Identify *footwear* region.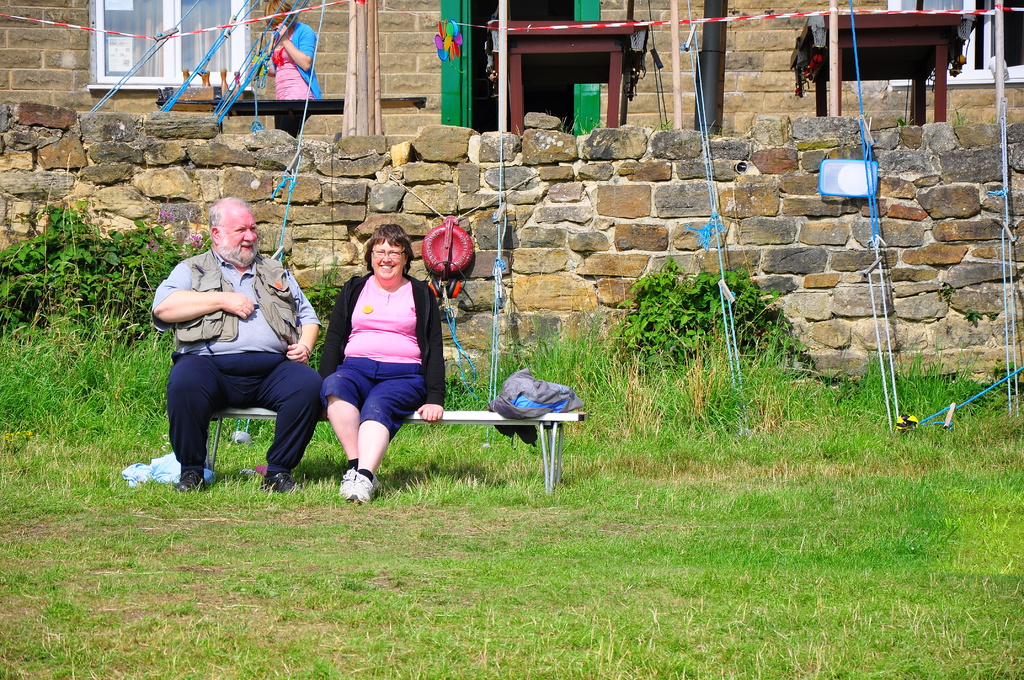
Region: select_region(337, 472, 373, 501).
